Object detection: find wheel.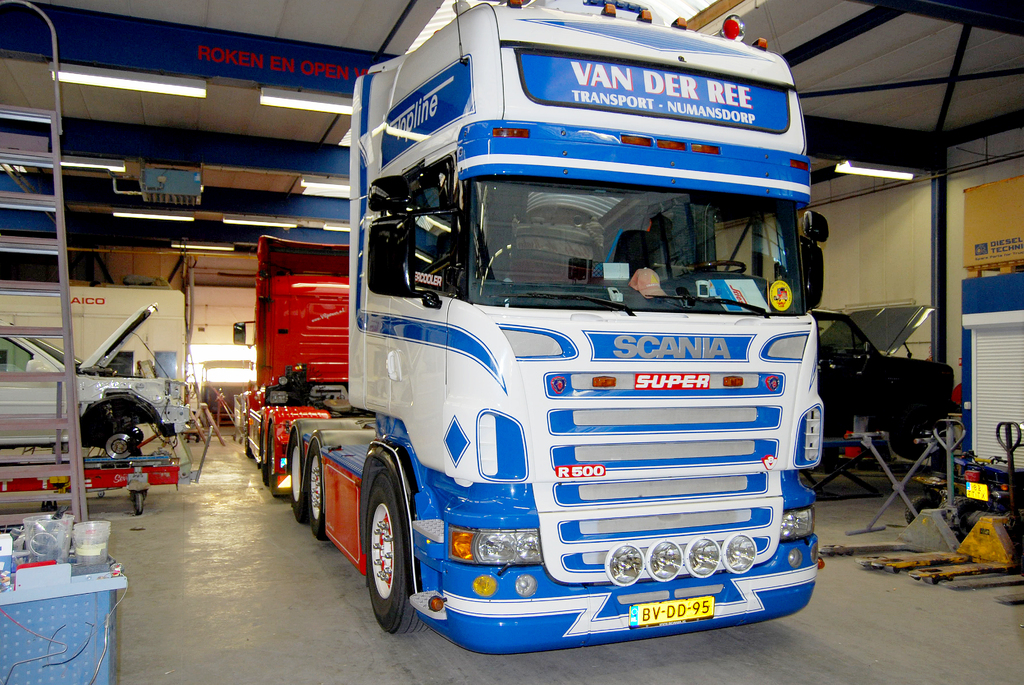
crop(291, 430, 306, 520).
